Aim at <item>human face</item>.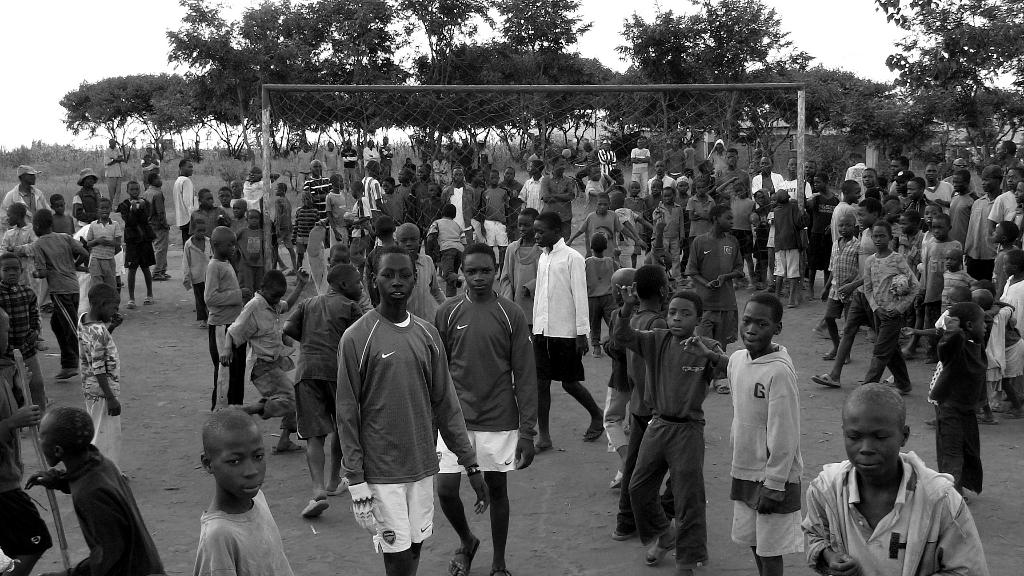
Aimed at [0,259,22,282].
